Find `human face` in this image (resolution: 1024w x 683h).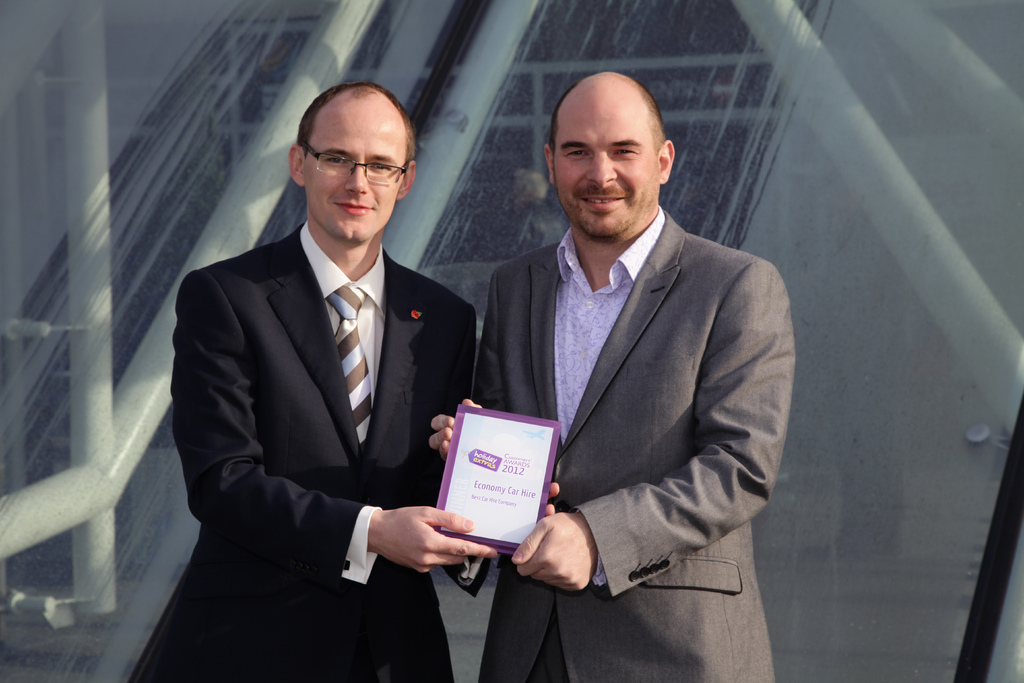
left=300, top=100, right=413, bottom=244.
